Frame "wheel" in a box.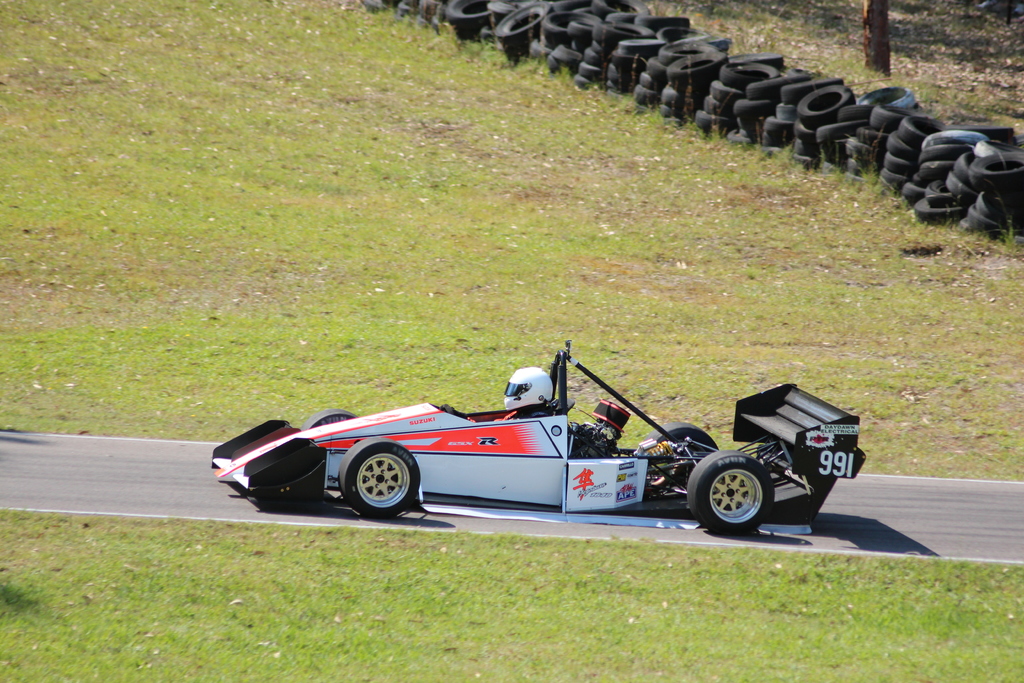
[x1=848, y1=136, x2=883, y2=154].
